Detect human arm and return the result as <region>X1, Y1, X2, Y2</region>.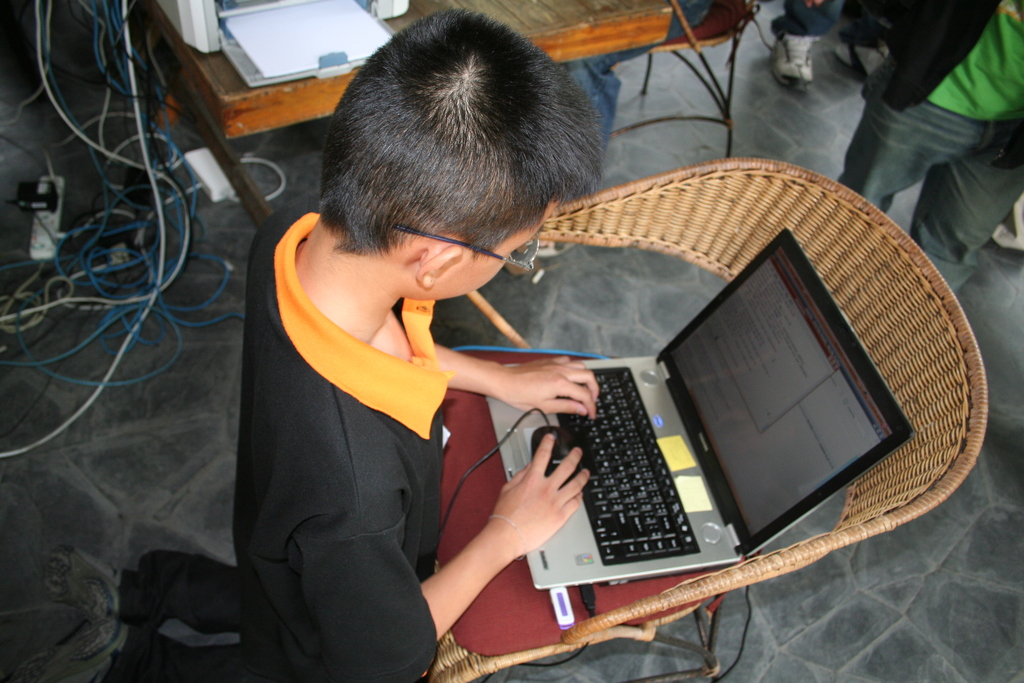
<region>431, 336, 601, 422</region>.
